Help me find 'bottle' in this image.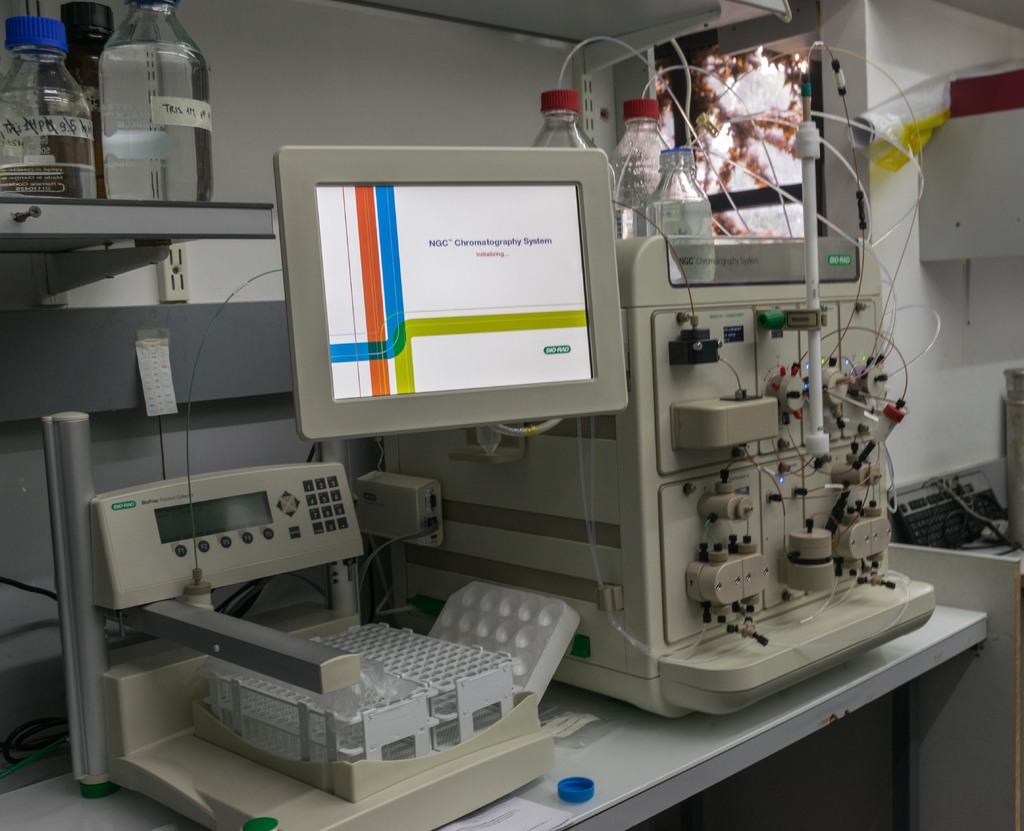
Found it: <region>608, 96, 673, 232</region>.
